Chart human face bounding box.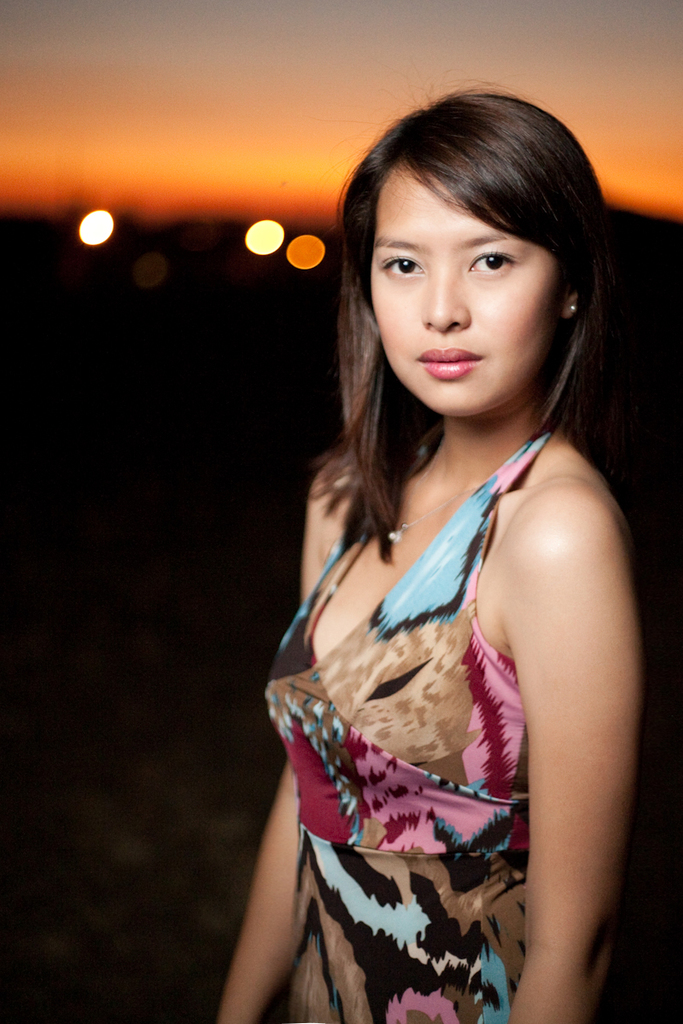
Charted: BBox(365, 154, 562, 416).
